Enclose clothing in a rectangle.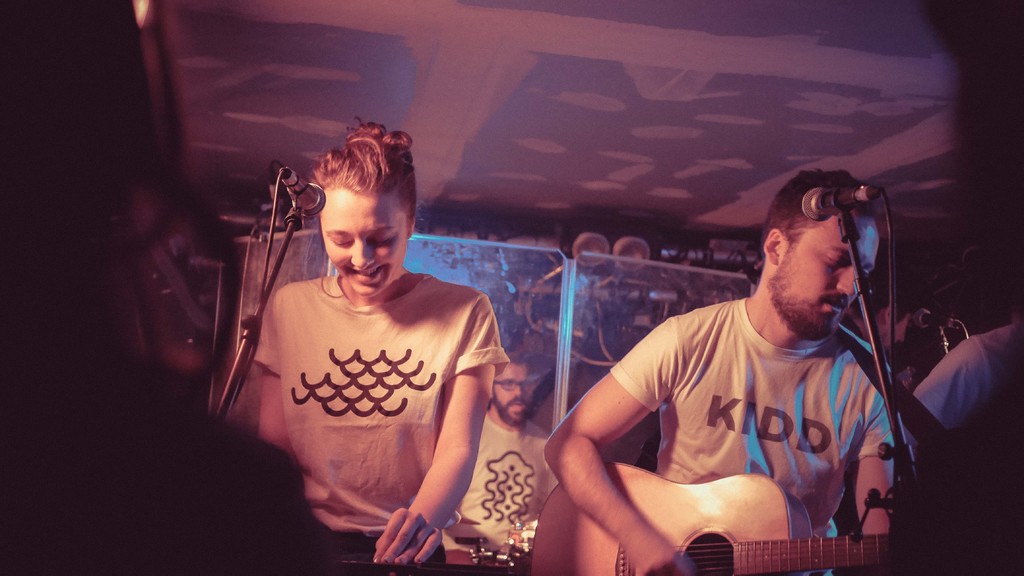
(618,290,903,575).
